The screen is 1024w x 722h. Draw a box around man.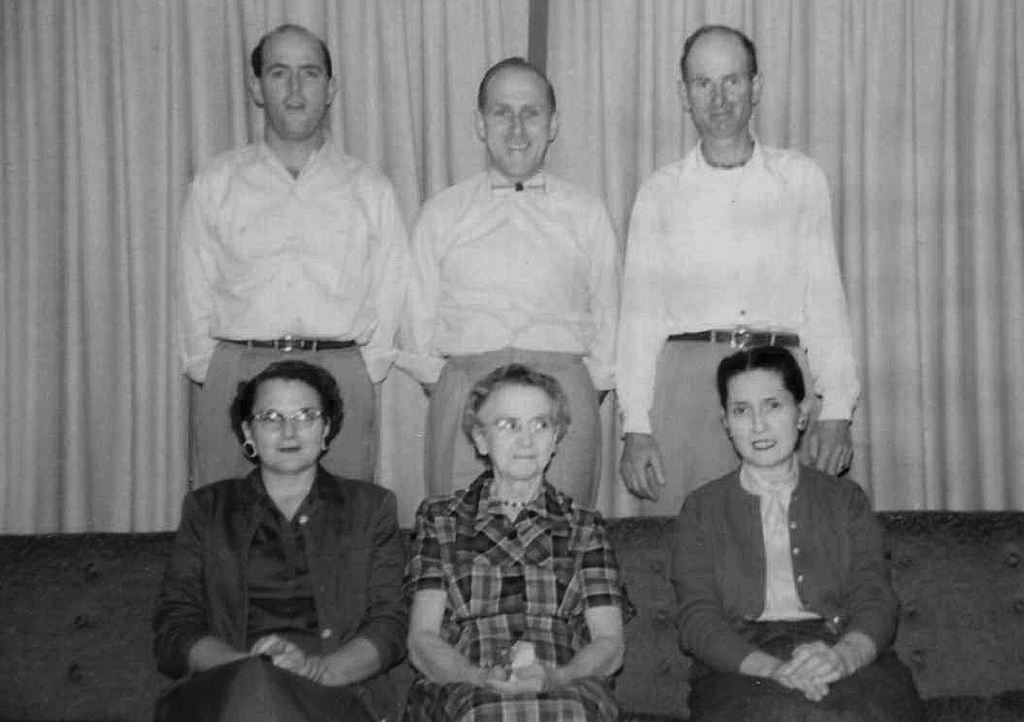
x1=610, y1=22, x2=868, y2=520.
